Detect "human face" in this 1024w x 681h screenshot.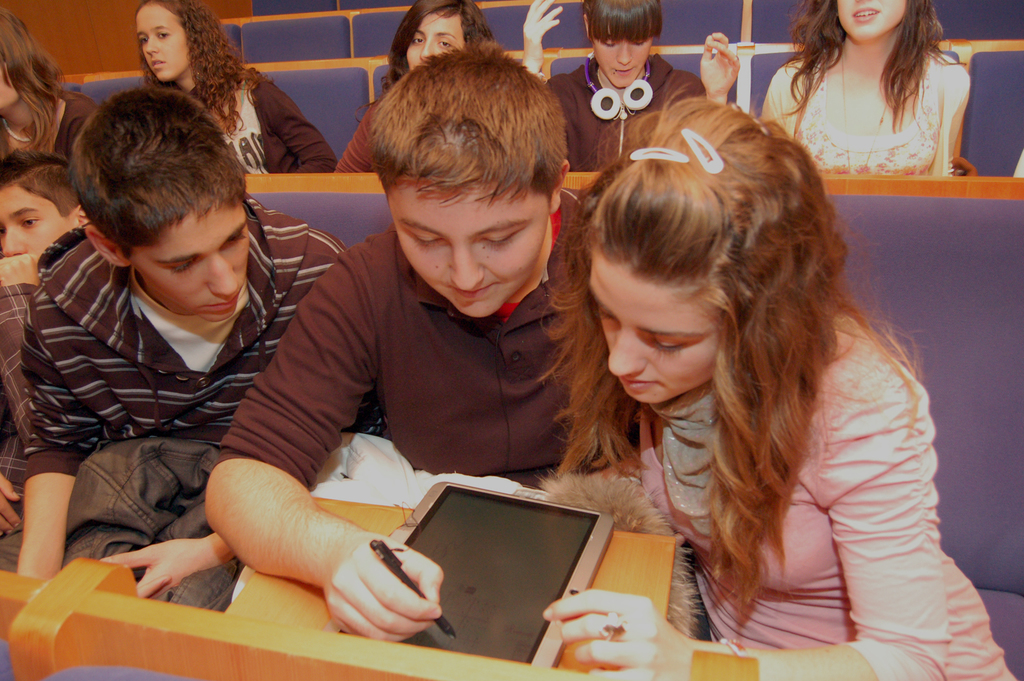
Detection: BBox(598, 29, 654, 91).
